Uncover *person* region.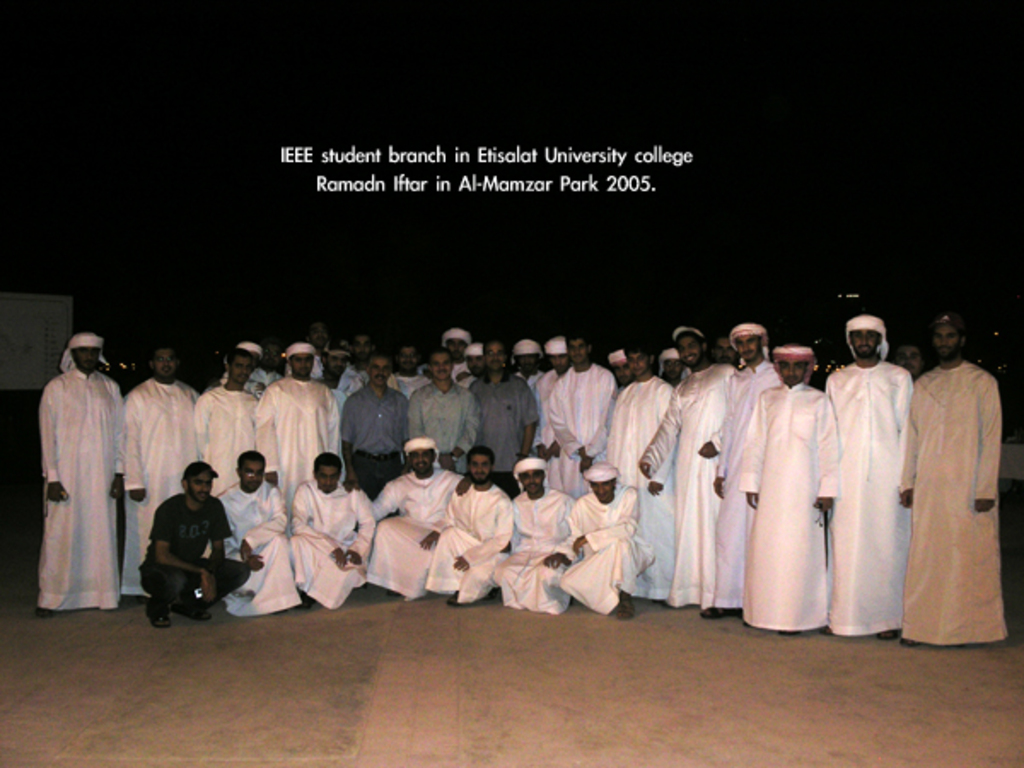
Uncovered: [739,341,838,635].
